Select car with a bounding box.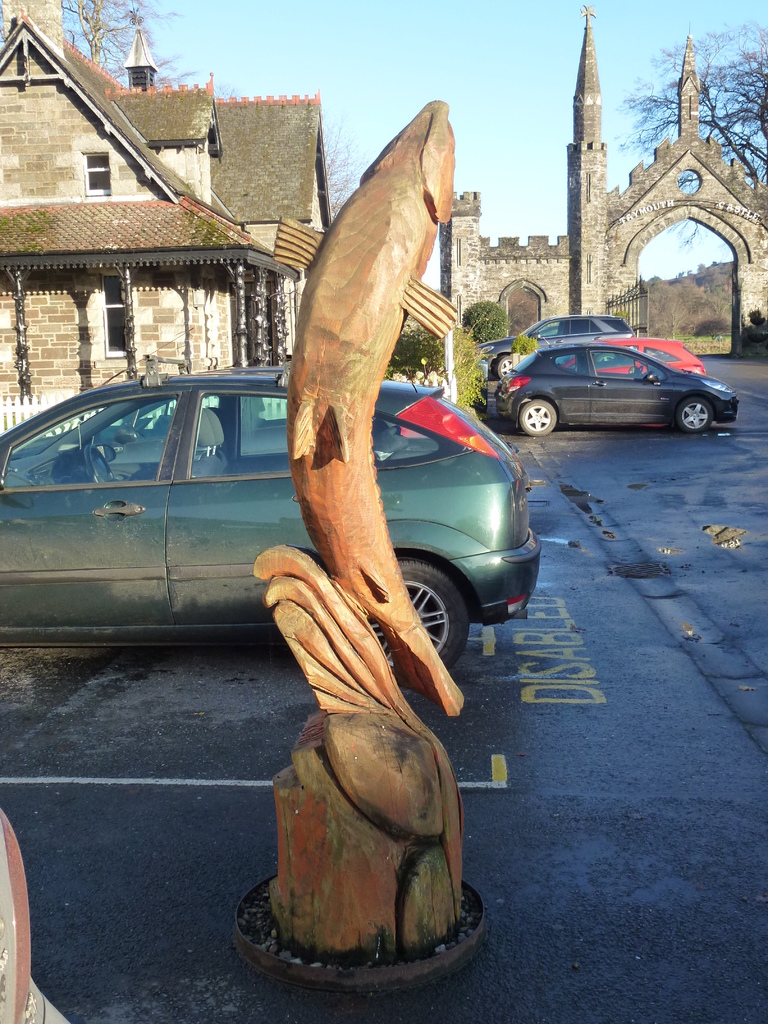
bbox(0, 371, 541, 674).
